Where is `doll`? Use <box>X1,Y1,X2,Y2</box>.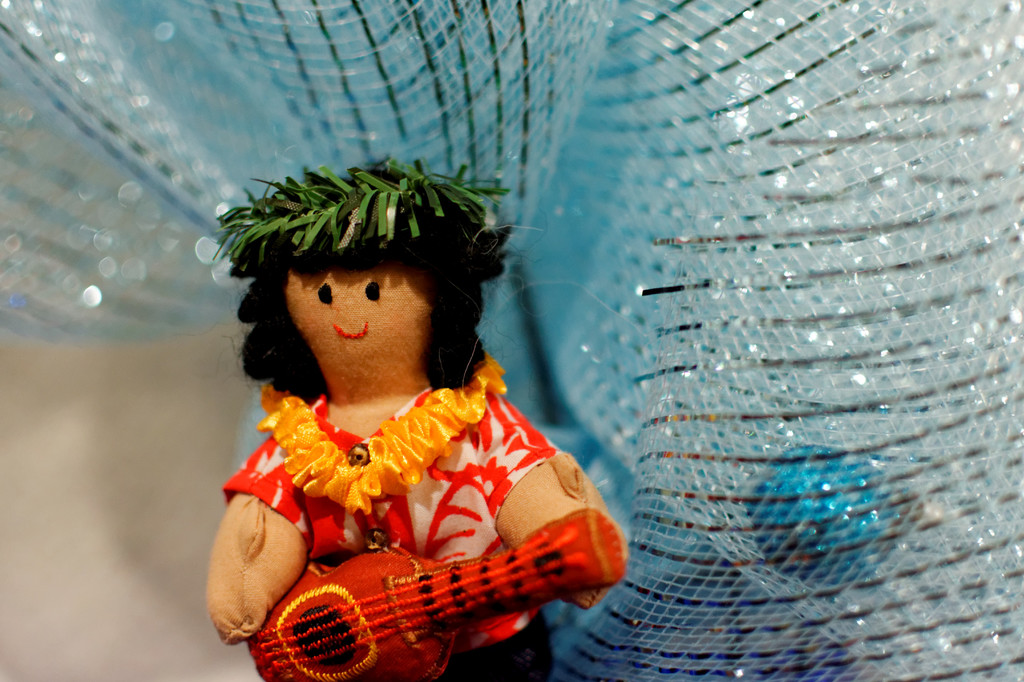
<box>223,113,711,681</box>.
